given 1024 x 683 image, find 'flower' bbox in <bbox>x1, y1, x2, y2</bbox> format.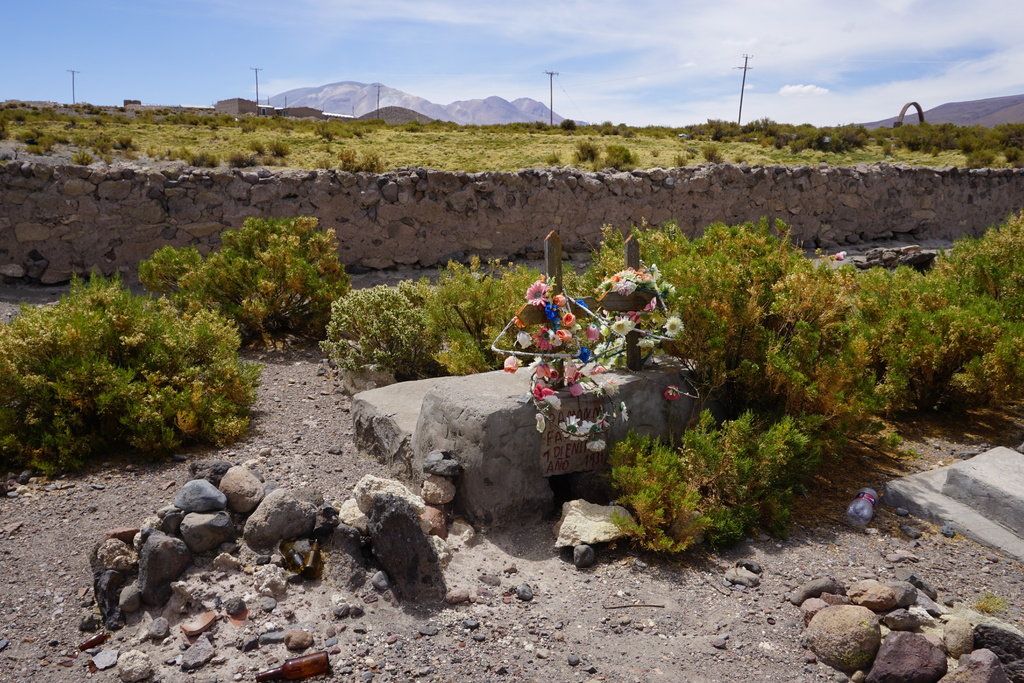
<bbox>504, 353, 524, 373</bbox>.
